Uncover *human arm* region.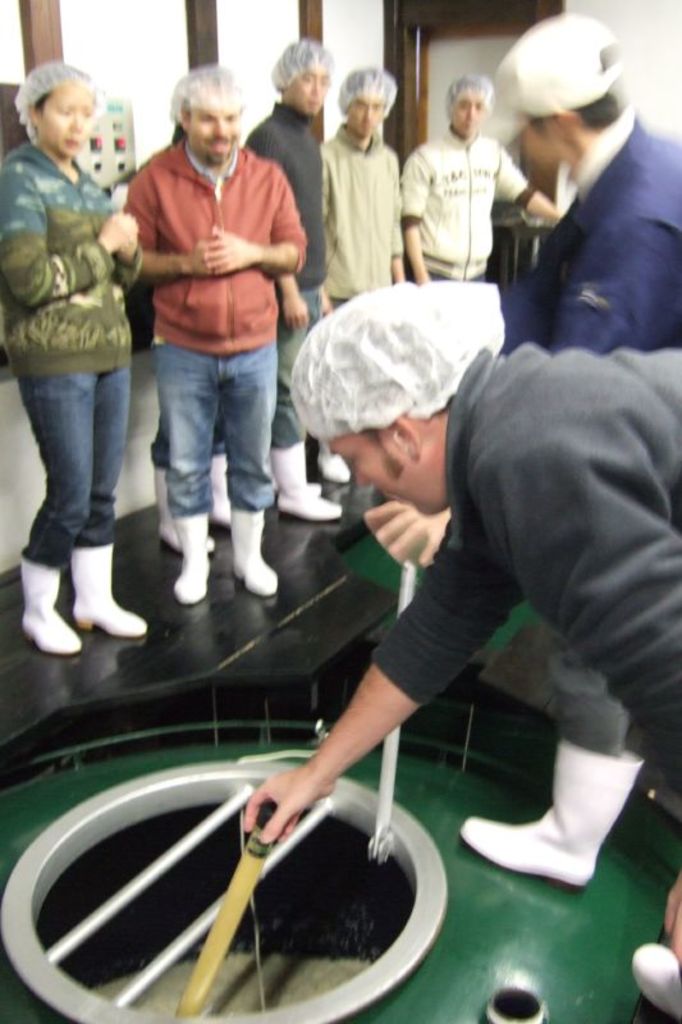
Uncovered: 553/179/681/358.
